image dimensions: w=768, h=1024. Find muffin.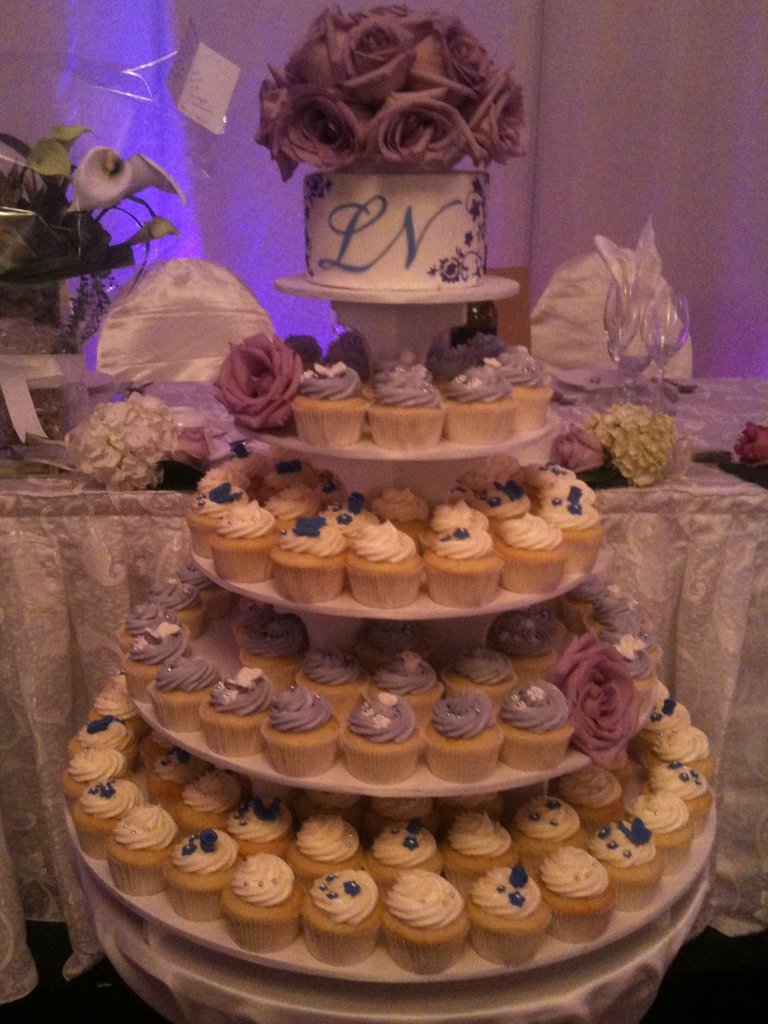
rect(382, 861, 462, 979).
